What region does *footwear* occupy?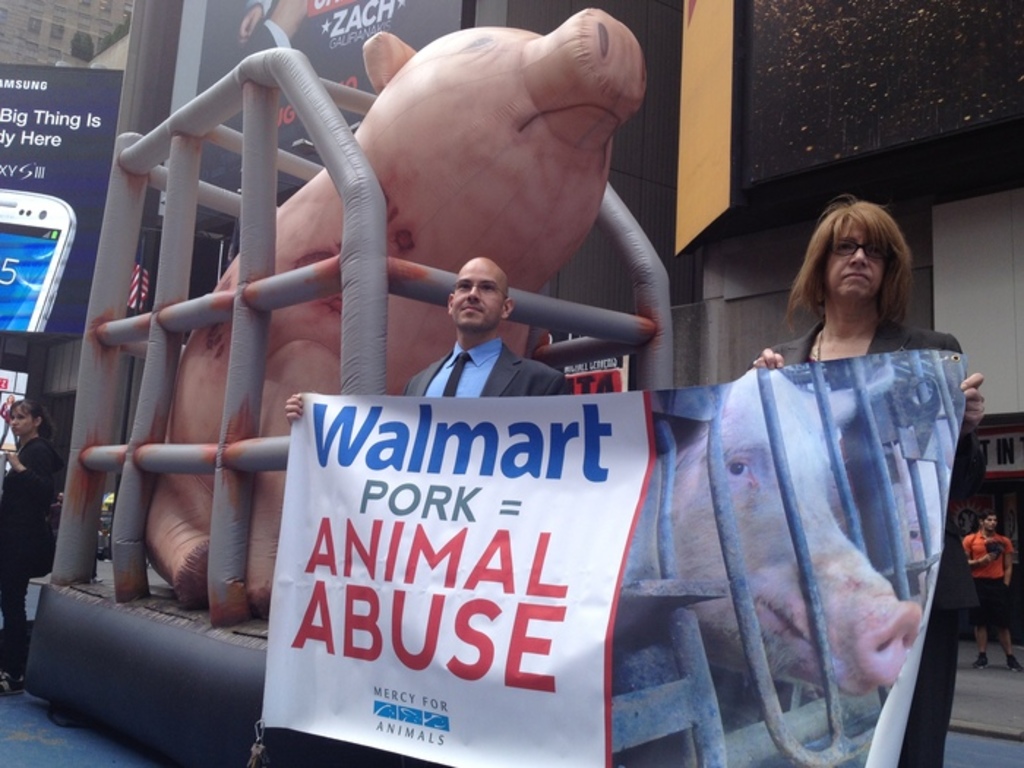
l=0, t=671, r=23, b=688.
